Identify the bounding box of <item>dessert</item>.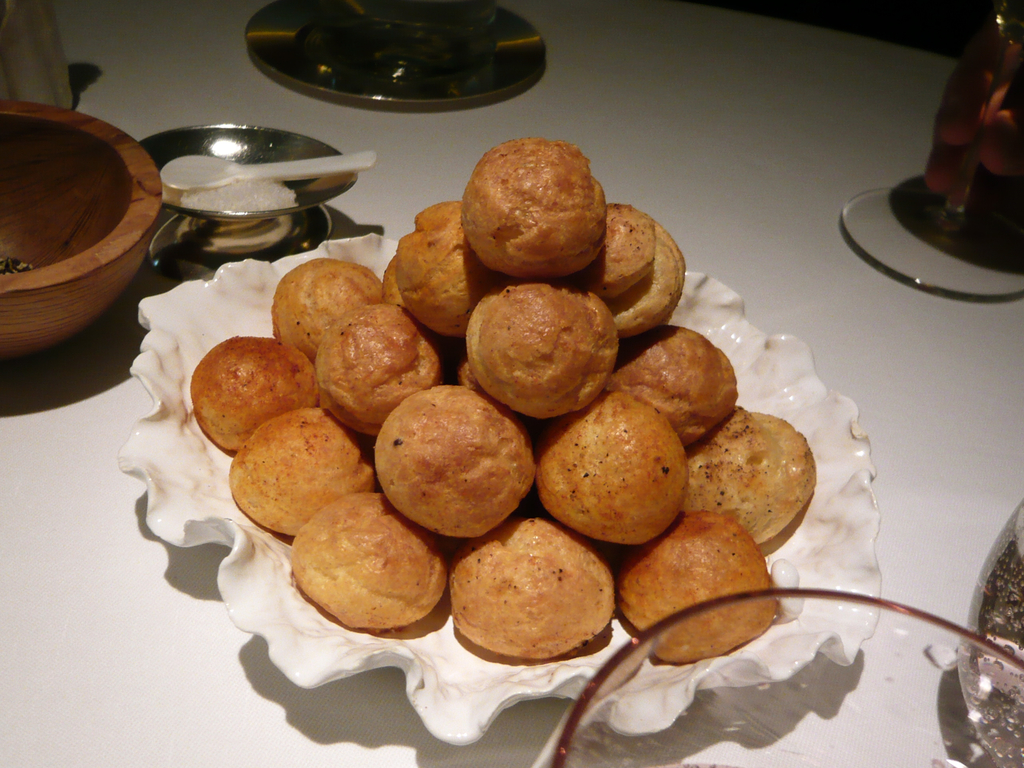
bbox=[175, 332, 305, 465].
